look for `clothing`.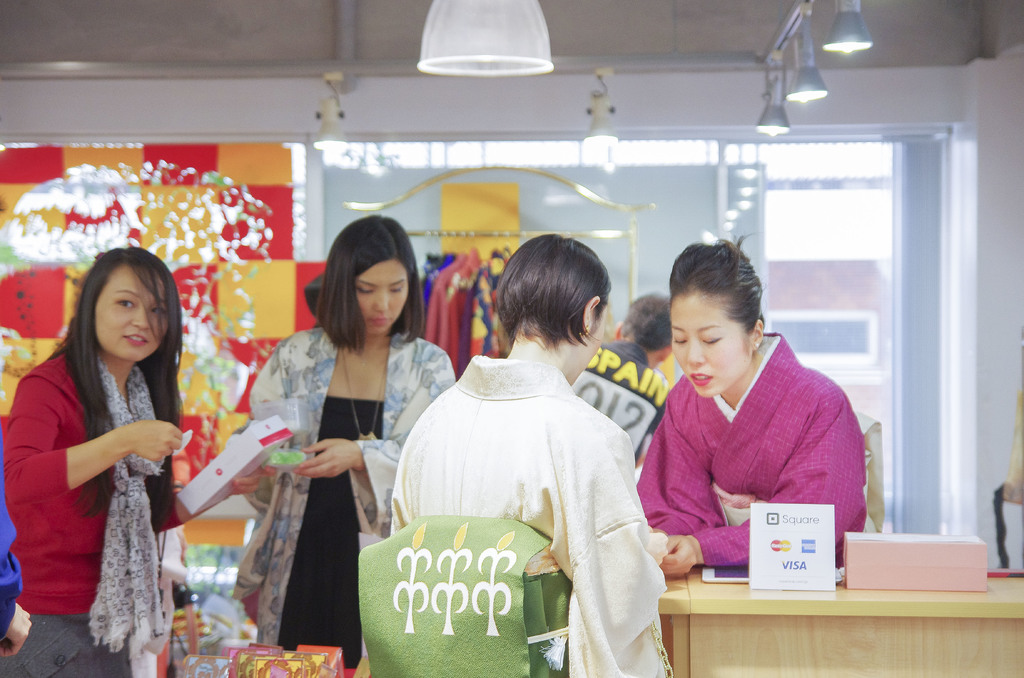
Found: locate(563, 334, 675, 461).
